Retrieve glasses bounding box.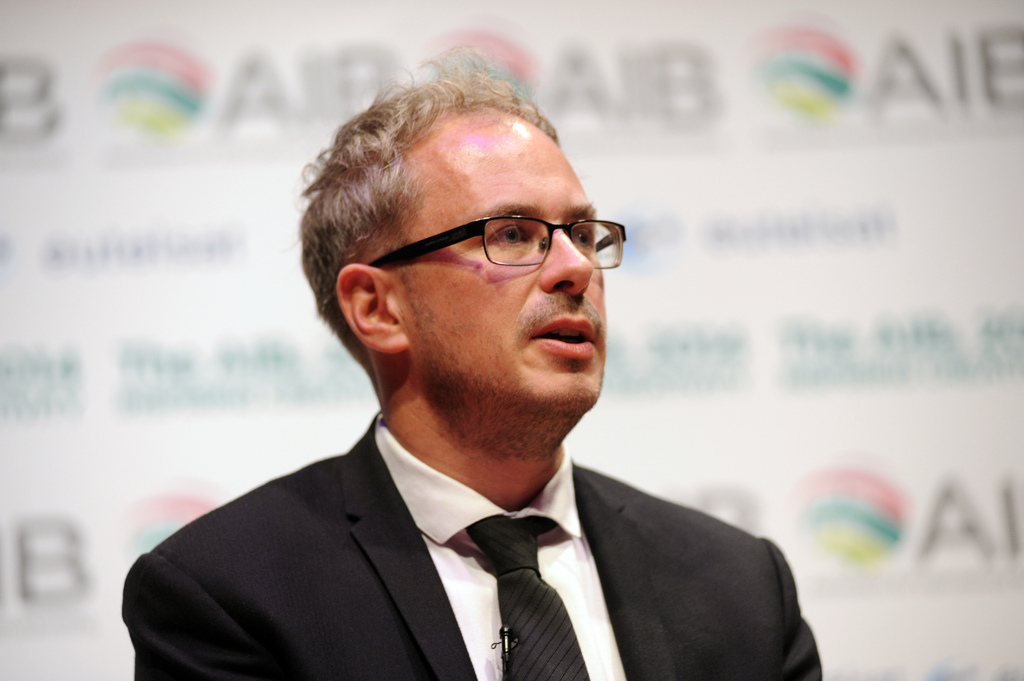
Bounding box: BBox(355, 195, 630, 284).
